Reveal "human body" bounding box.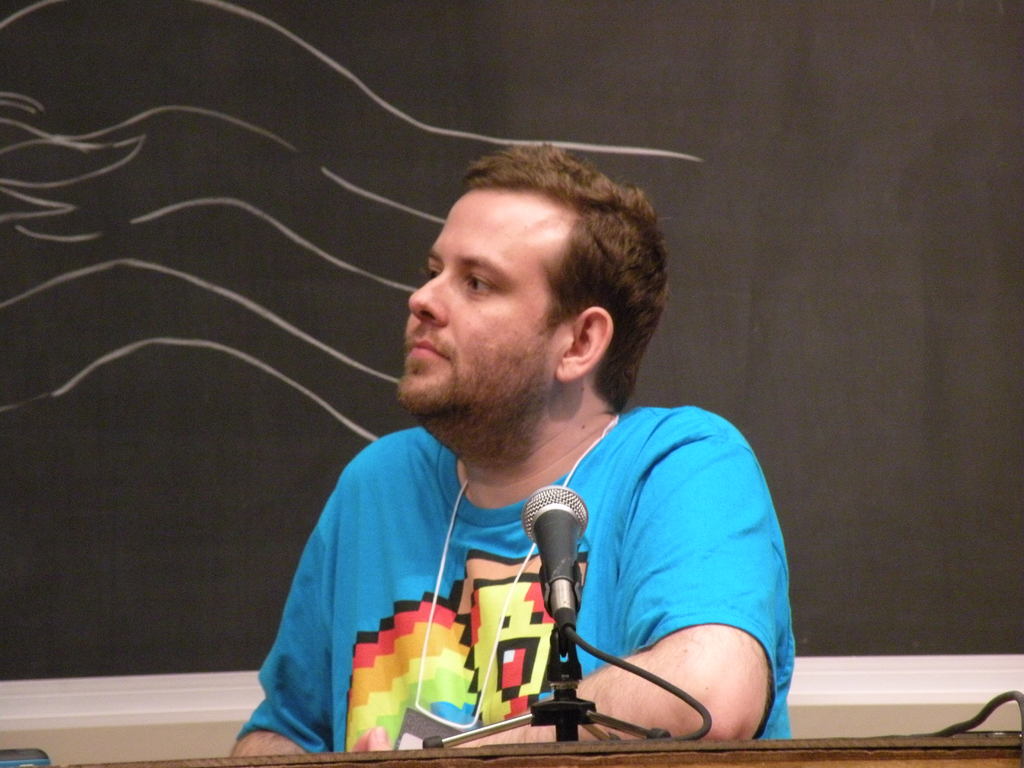
Revealed: box=[236, 152, 802, 765].
